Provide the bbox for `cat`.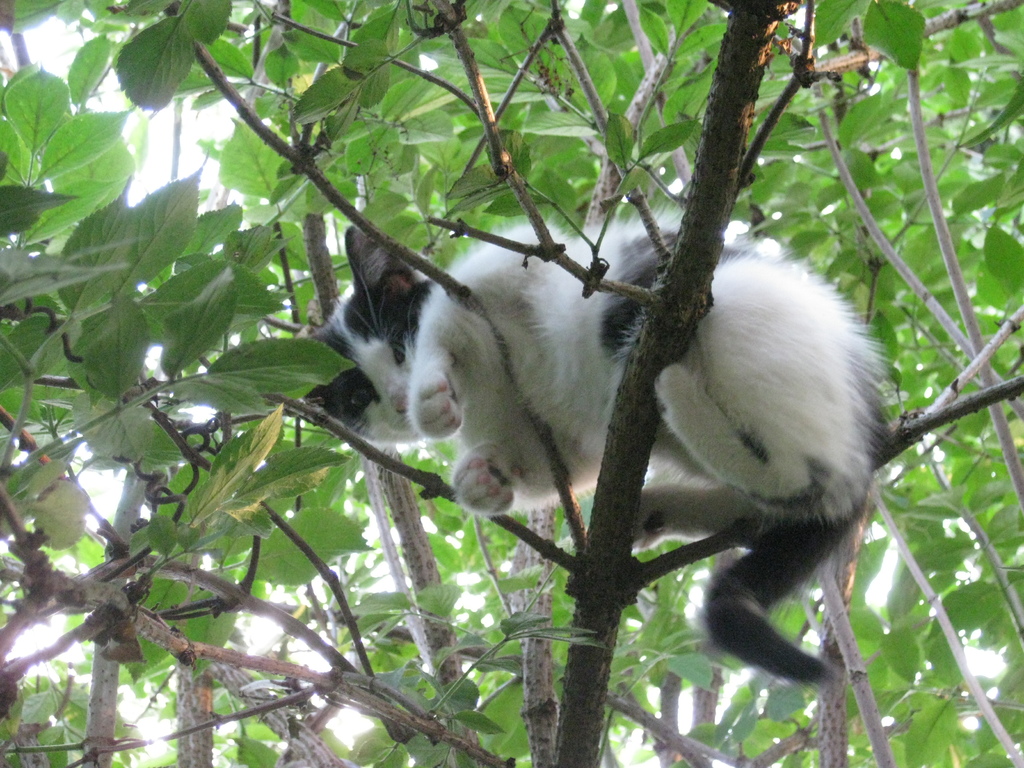
Rect(286, 199, 895, 696).
